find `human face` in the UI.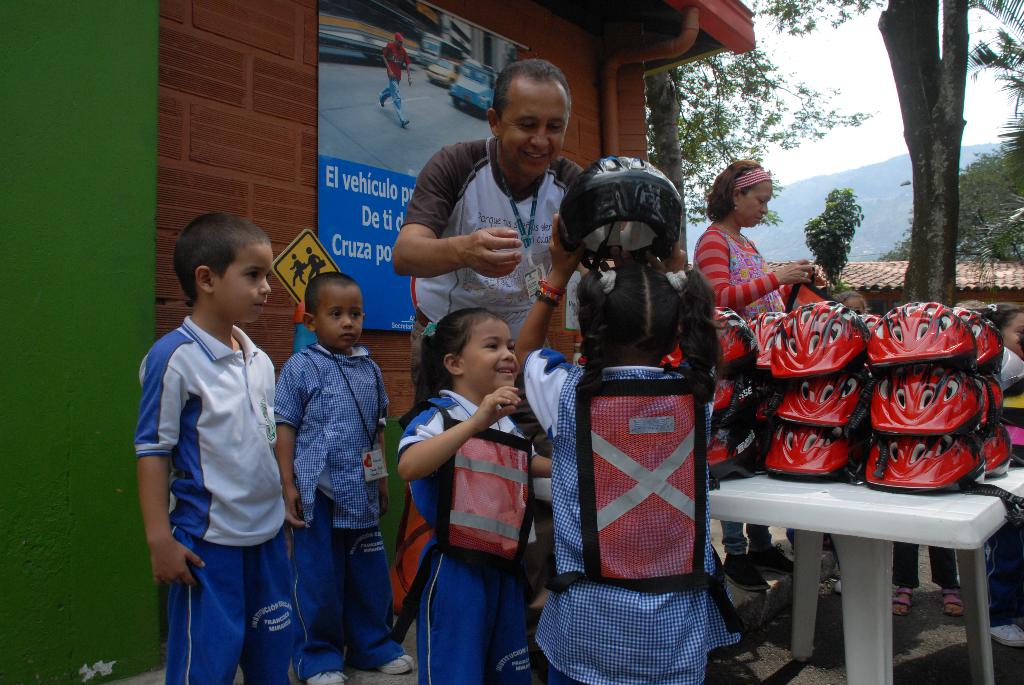
UI element at locate(312, 287, 368, 352).
